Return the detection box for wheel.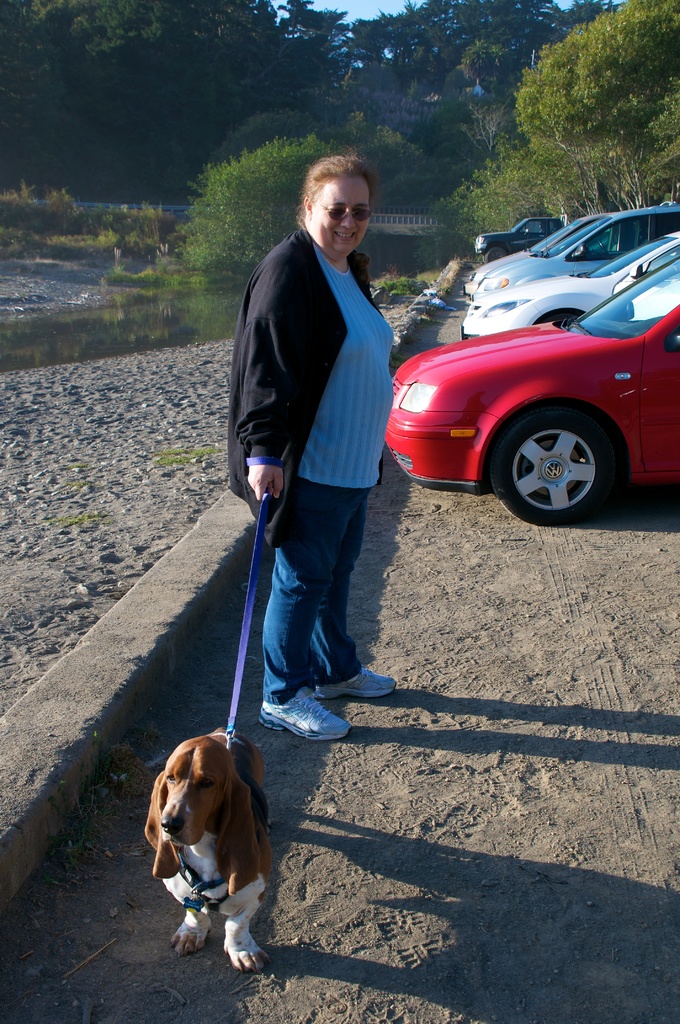
{"x1": 533, "y1": 309, "x2": 588, "y2": 323}.
